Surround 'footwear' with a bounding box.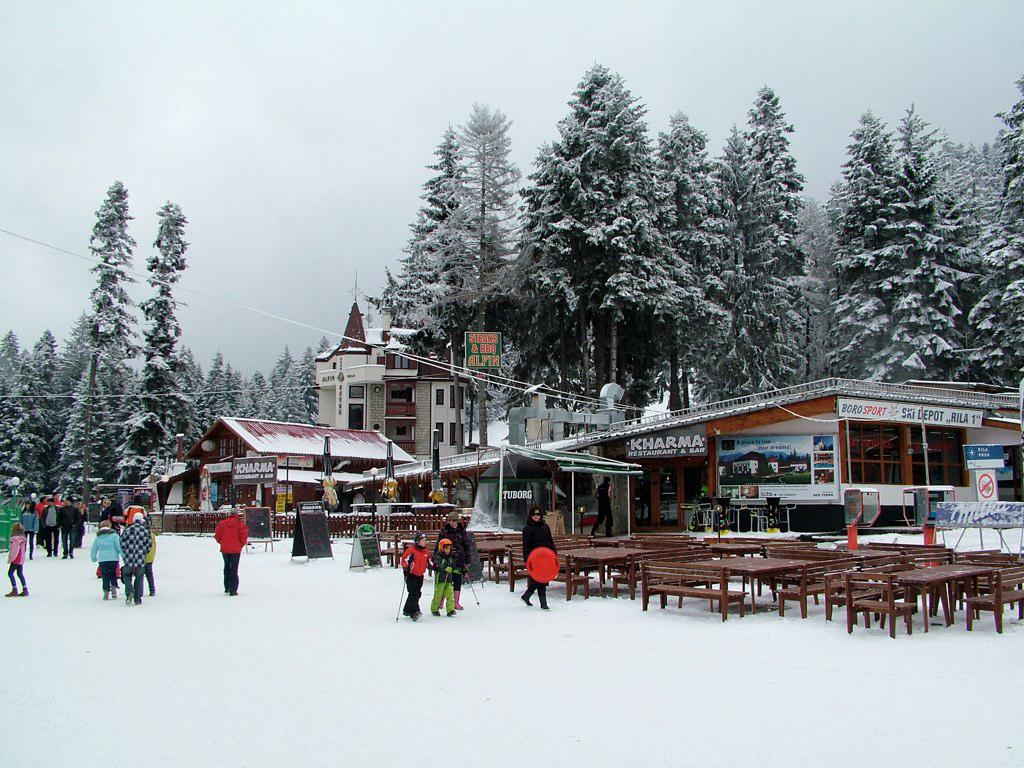
25:587:30:595.
